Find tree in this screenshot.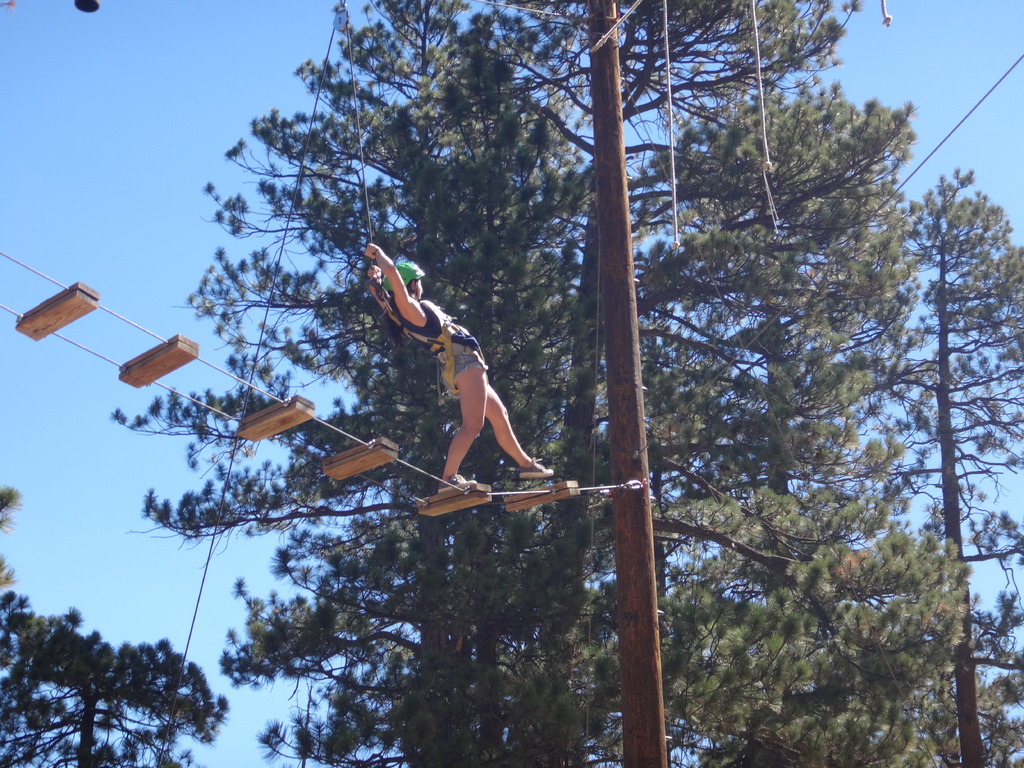
The bounding box for tree is 820 159 1020 767.
